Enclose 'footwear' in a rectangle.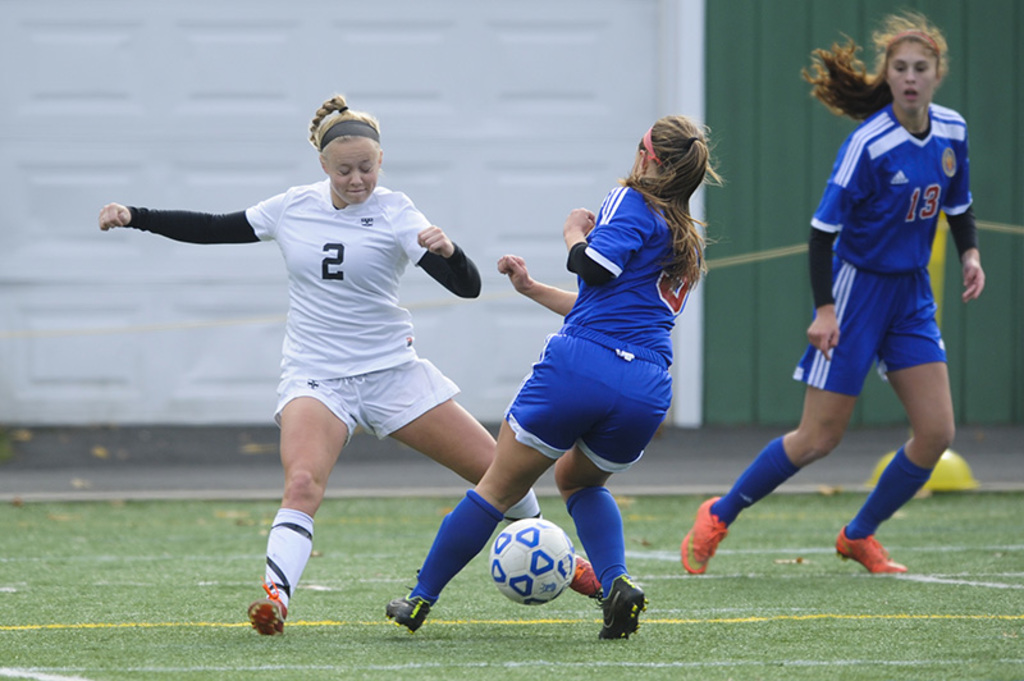
select_region(593, 582, 654, 646).
